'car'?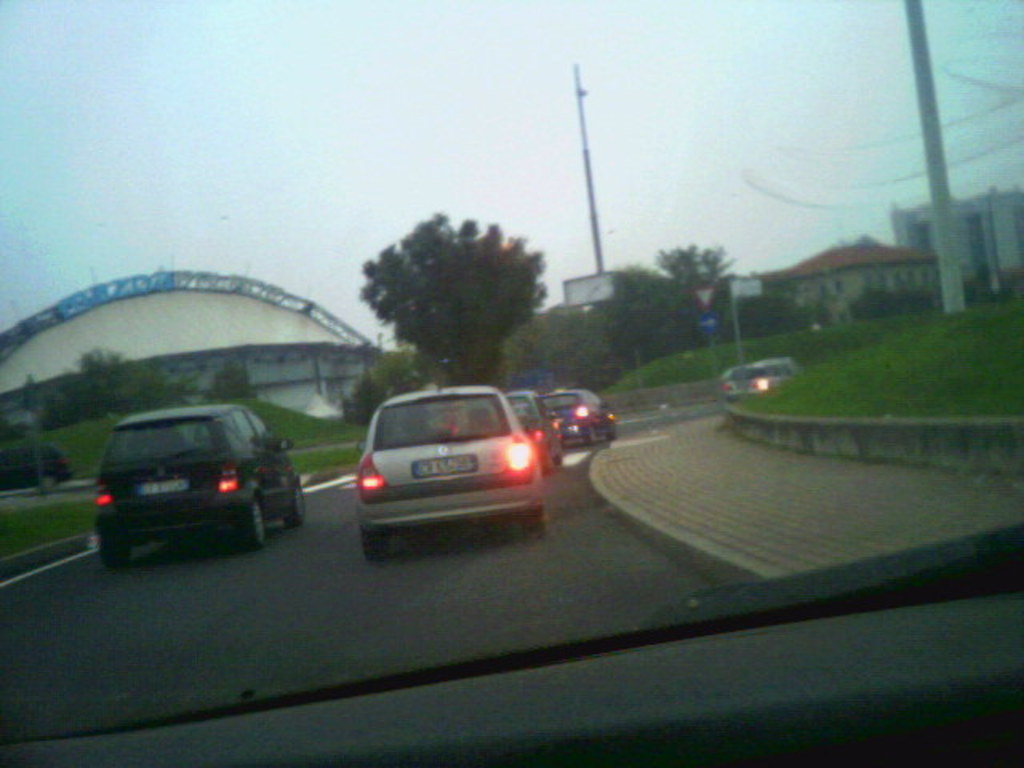
(left=86, top=398, right=301, bottom=576)
